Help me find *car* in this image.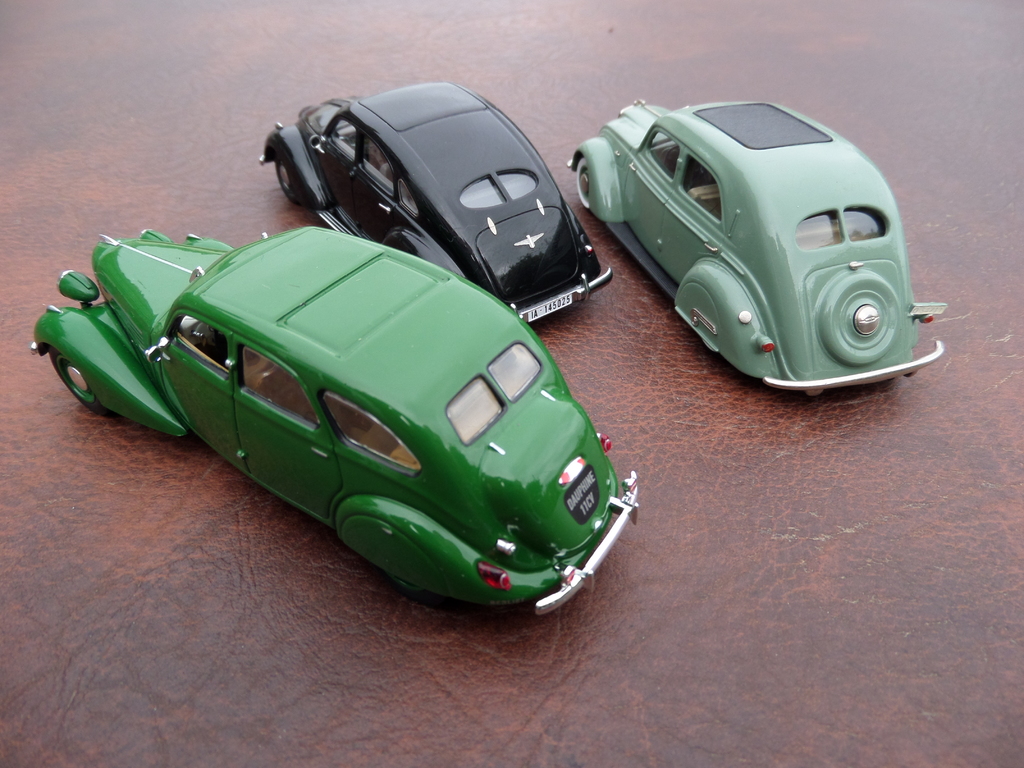
Found it: box(29, 225, 637, 617).
